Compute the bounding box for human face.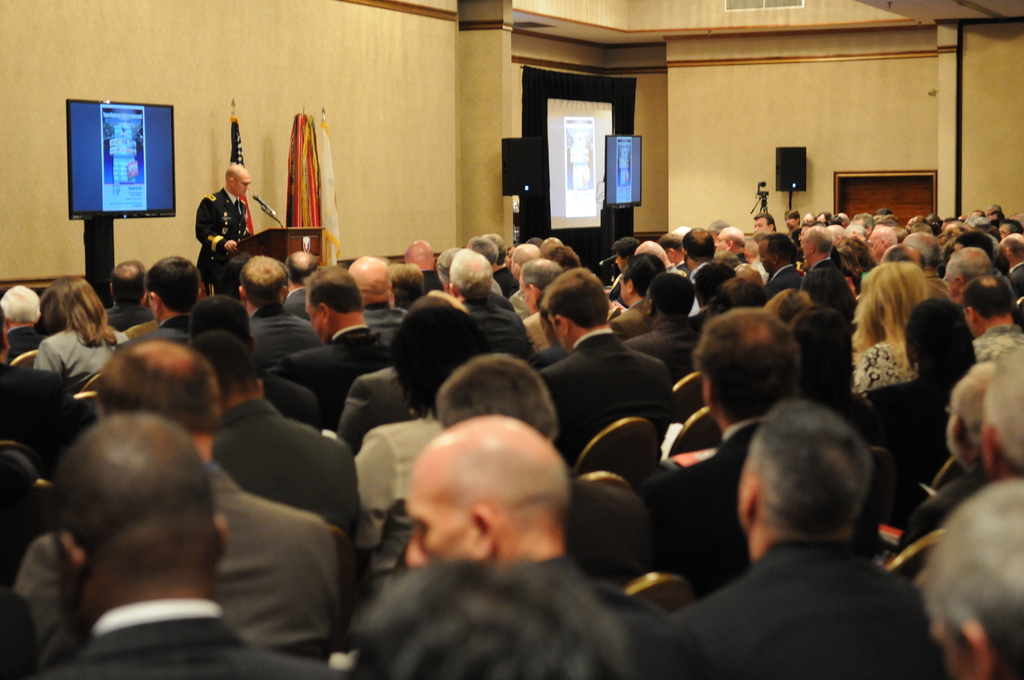
detection(614, 253, 625, 272).
